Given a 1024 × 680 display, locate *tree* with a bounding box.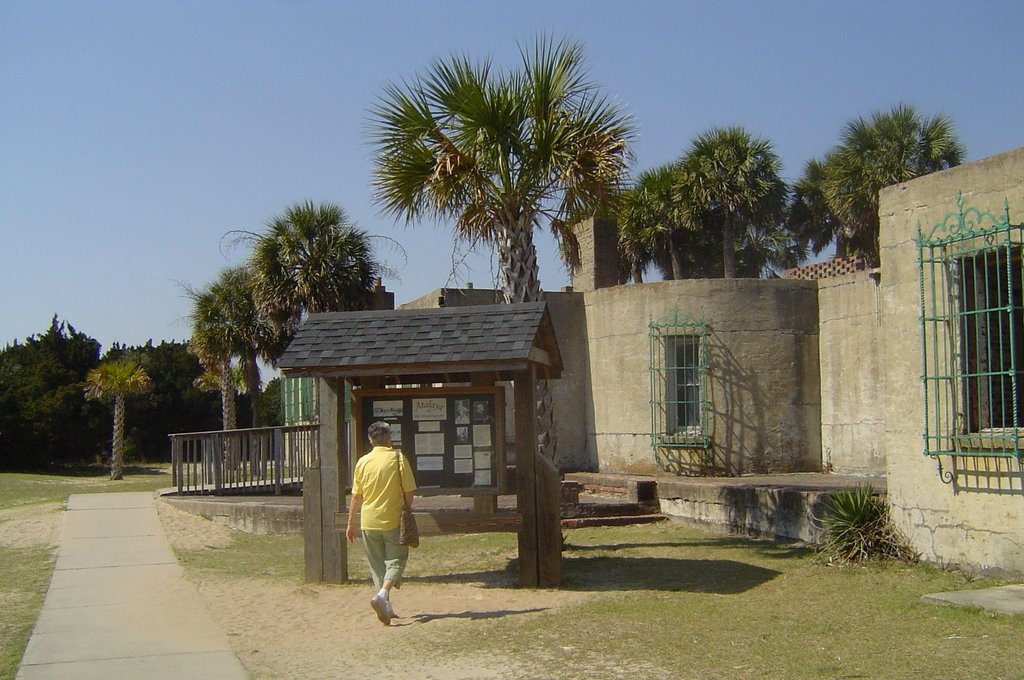
Located: x1=362, y1=28, x2=654, y2=338.
